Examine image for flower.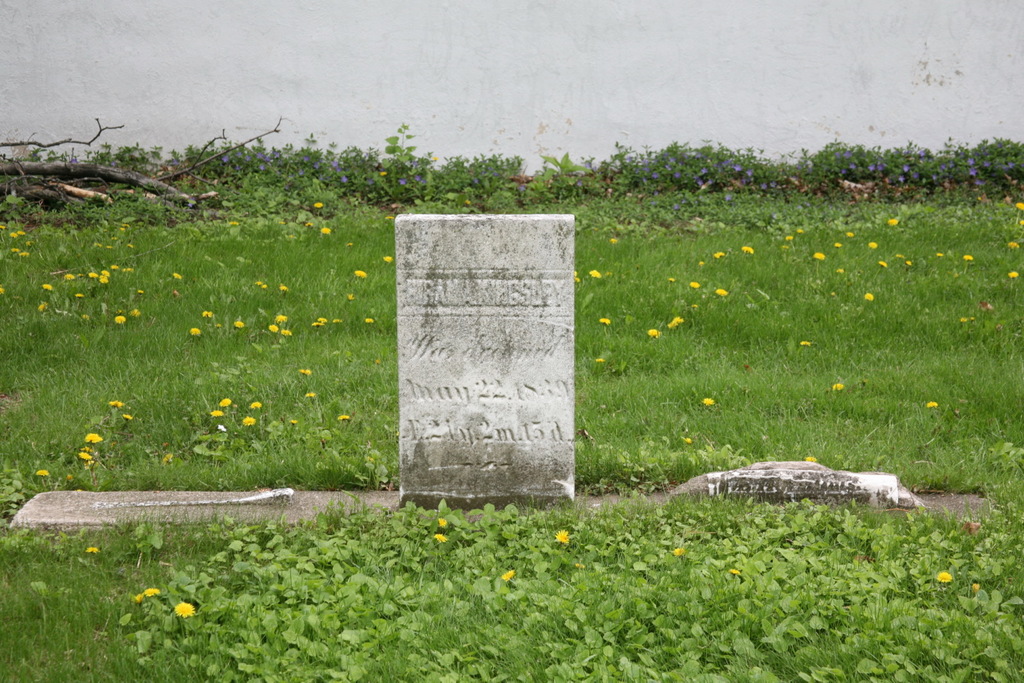
Examination result: <region>170, 271, 184, 282</region>.
